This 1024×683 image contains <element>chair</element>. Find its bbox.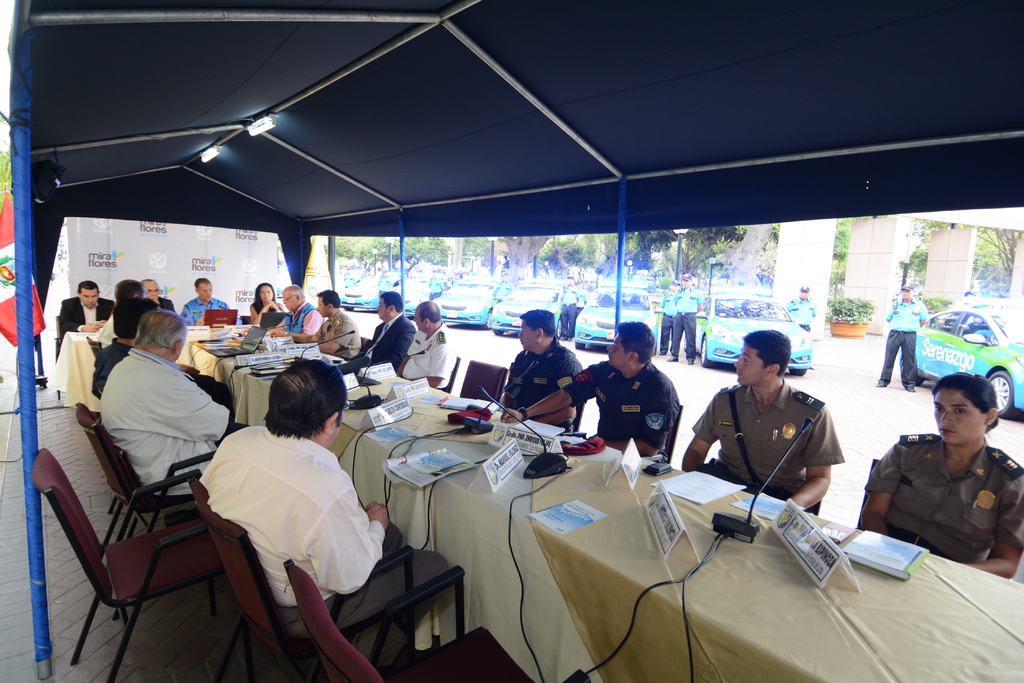
<box>193,477,412,682</box>.
